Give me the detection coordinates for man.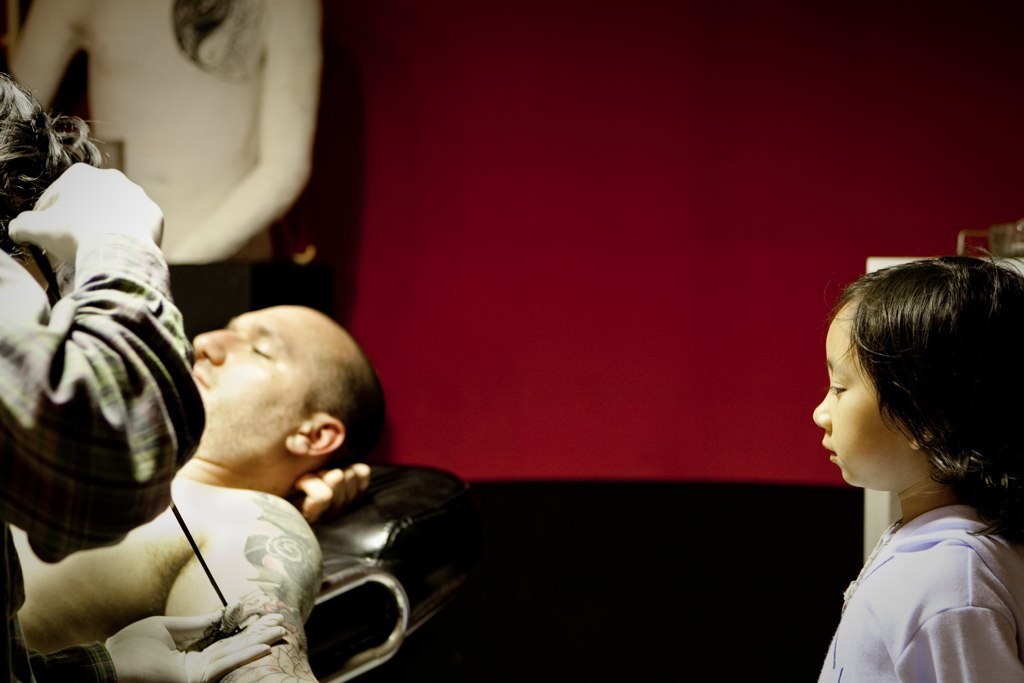
left=0, top=78, right=293, bottom=682.
